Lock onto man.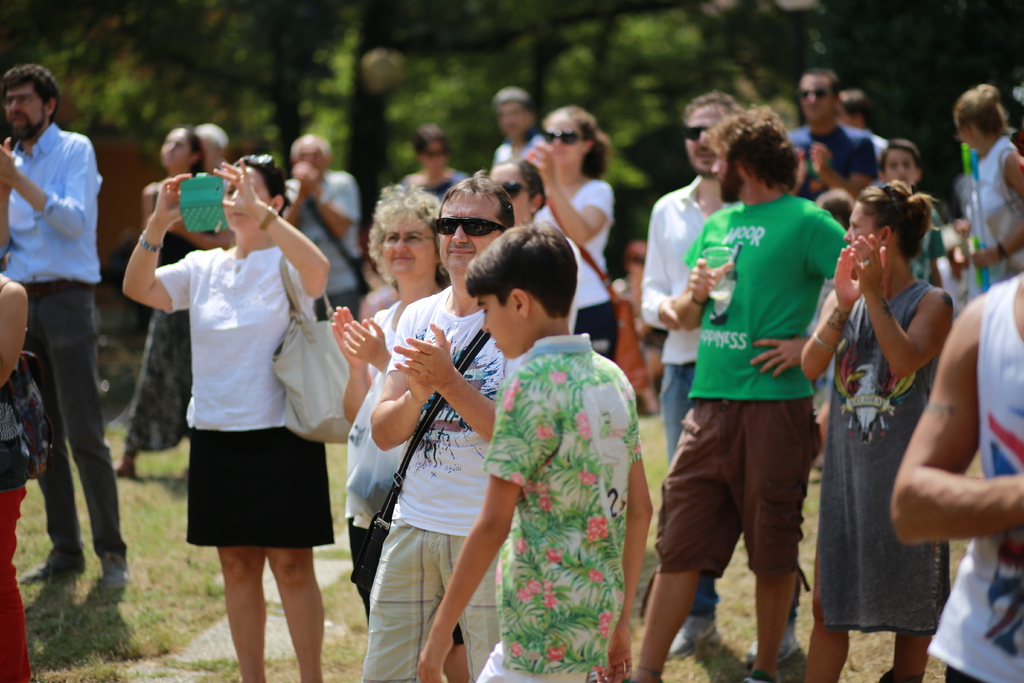
Locked: 890,264,1023,682.
